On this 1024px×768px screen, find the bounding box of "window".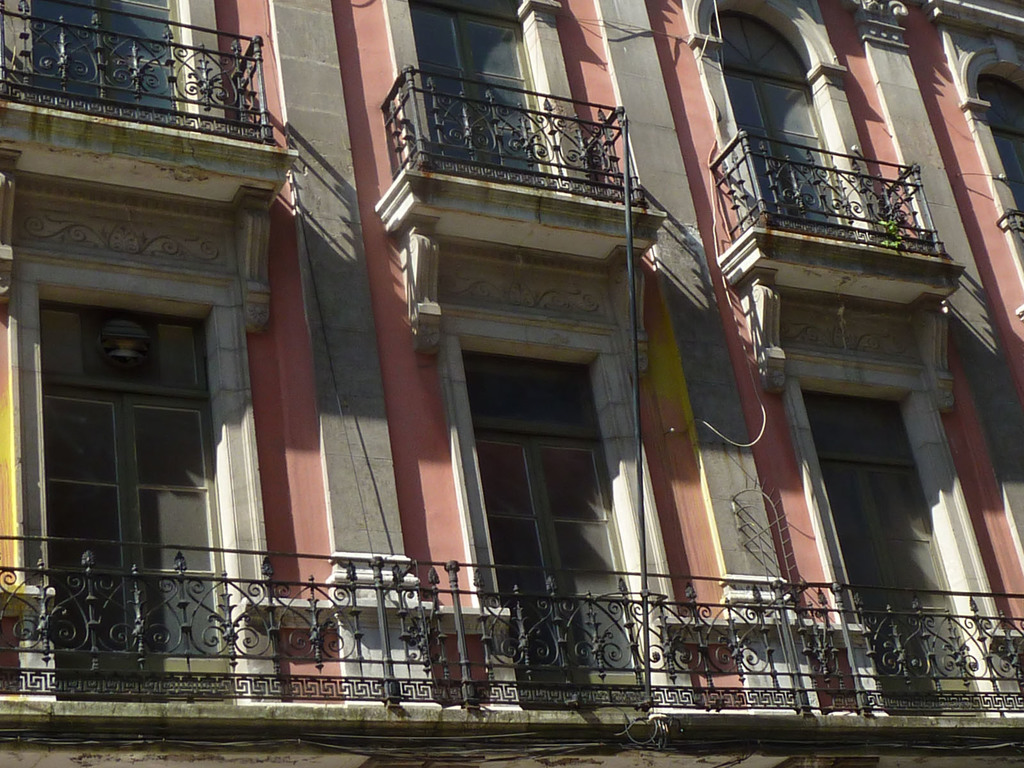
Bounding box: [407, 0, 546, 169].
